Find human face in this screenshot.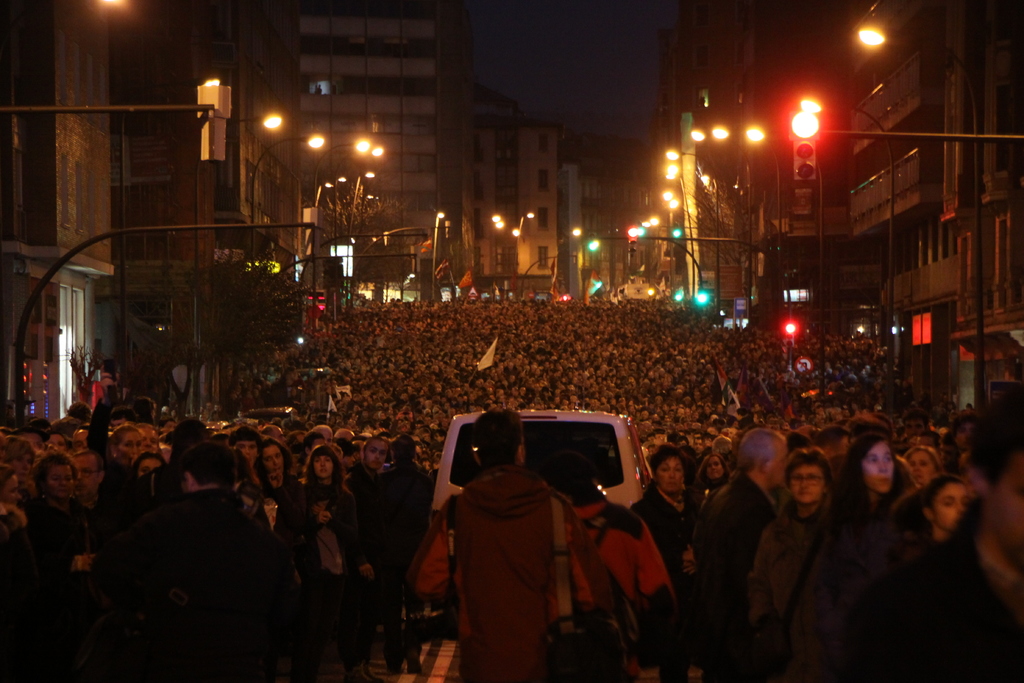
The bounding box for human face is x1=364 y1=436 x2=388 y2=467.
